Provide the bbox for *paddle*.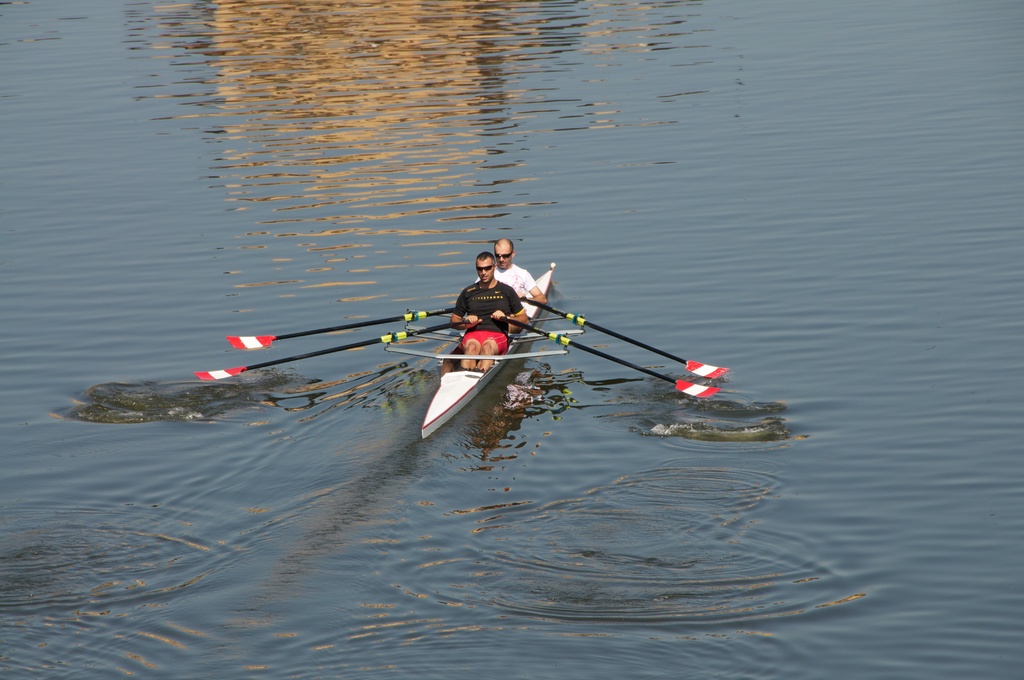
select_region(196, 321, 471, 383).
